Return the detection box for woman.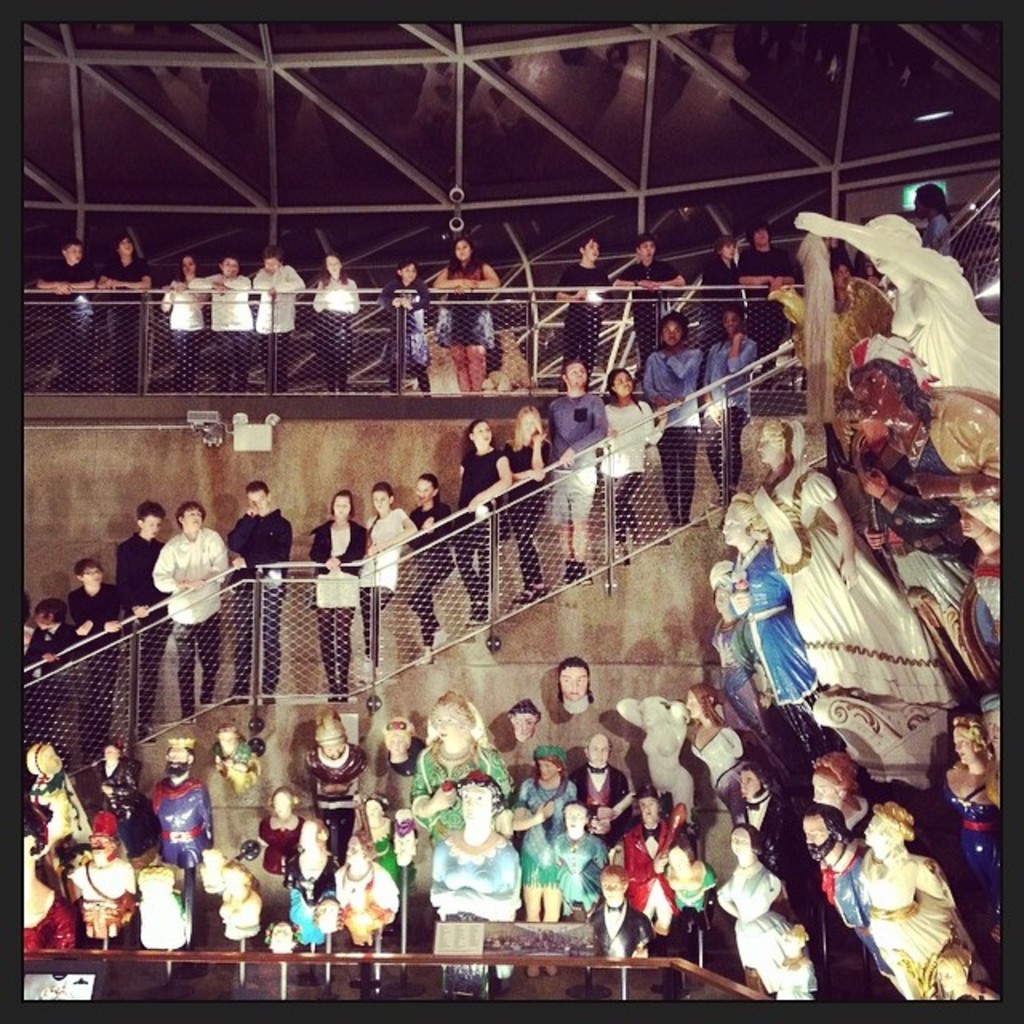
bbox=(432, 237, 499, 395).
